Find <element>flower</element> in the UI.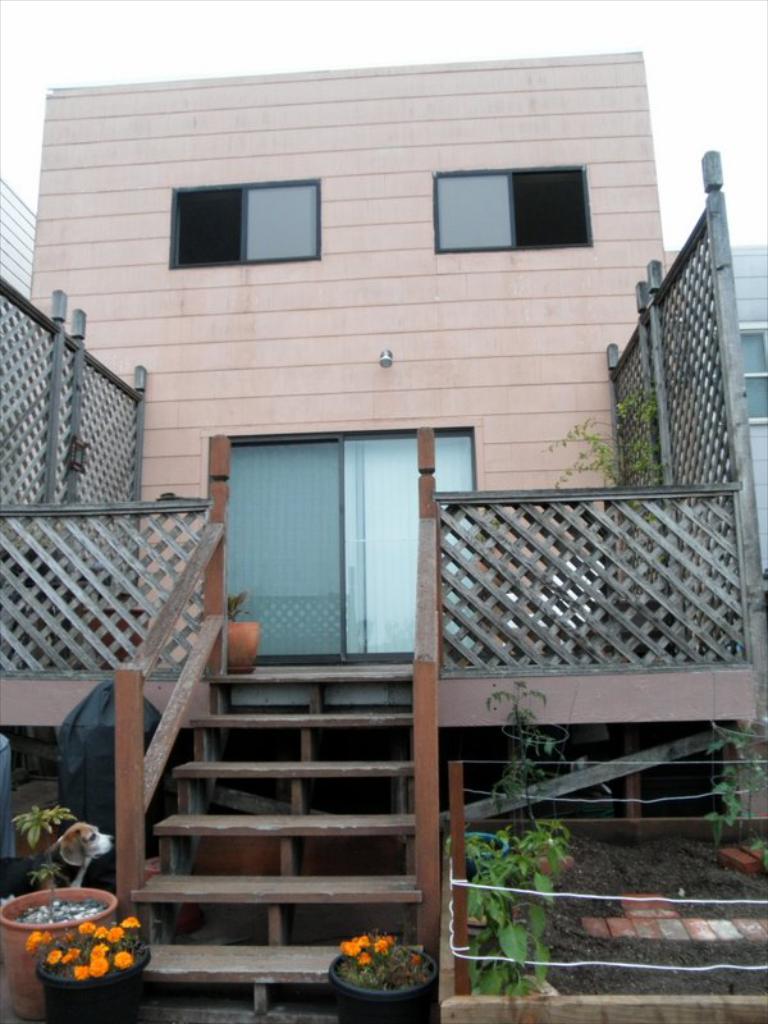
UI element at pyautogui.locateOnScreen(108, 929, 120, 936).
